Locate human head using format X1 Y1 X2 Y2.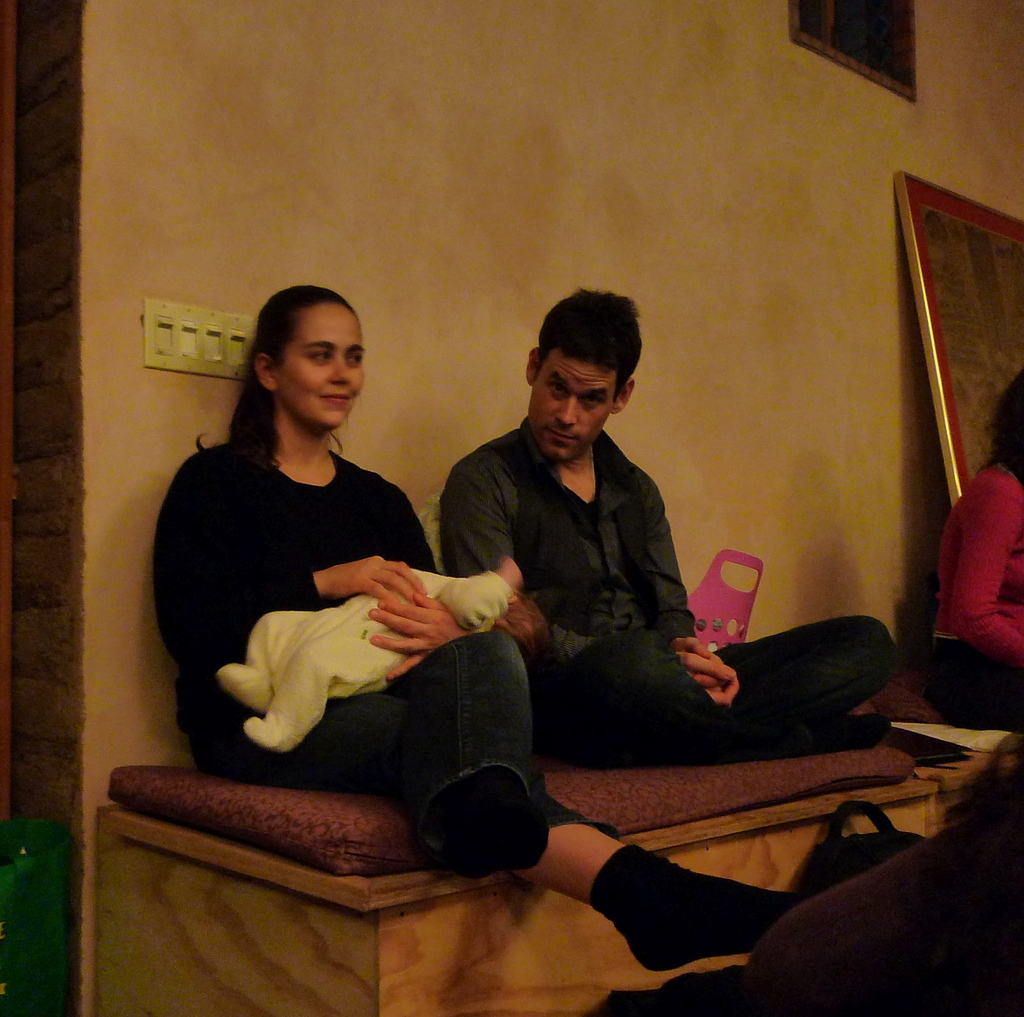
247 286 369 426.
